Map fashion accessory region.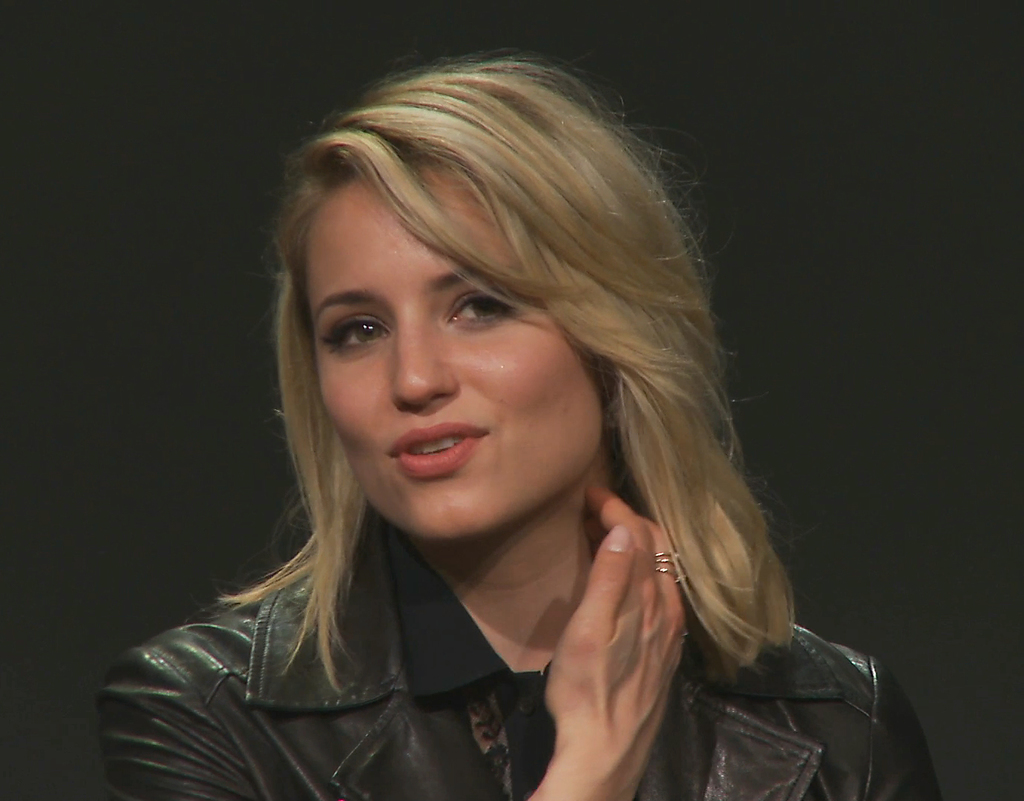
Mapped to region(652, 544, 693, 590).
